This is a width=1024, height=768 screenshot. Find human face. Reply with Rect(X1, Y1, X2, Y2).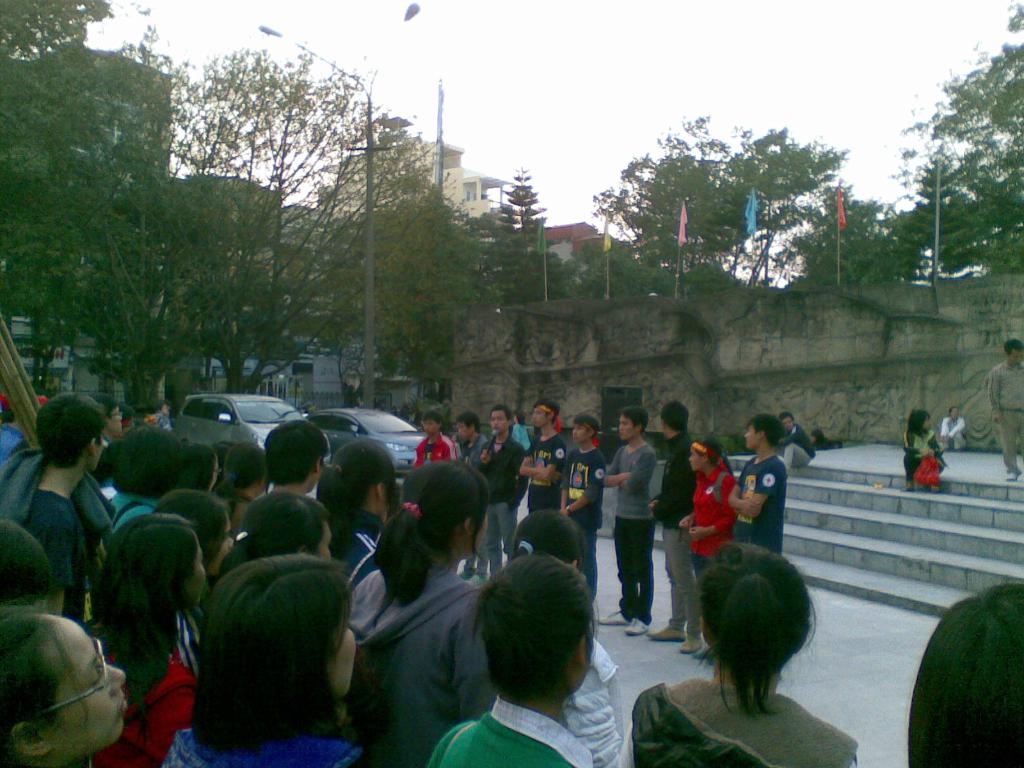
Rect(89, 429, 110, 474).
